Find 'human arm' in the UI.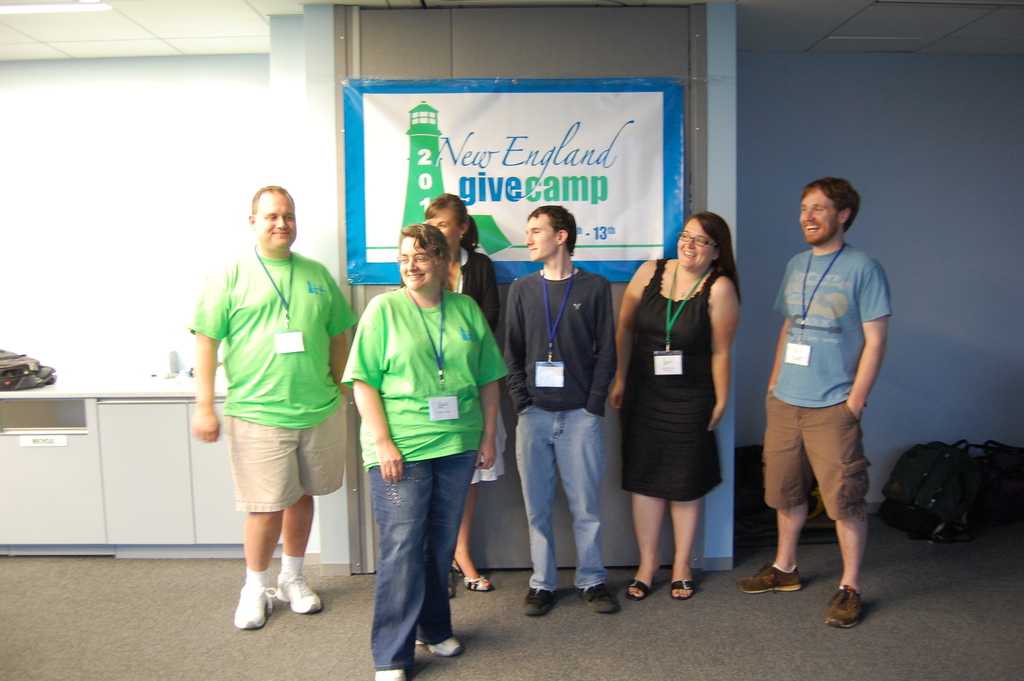
UI element at 703:271:758:415.
